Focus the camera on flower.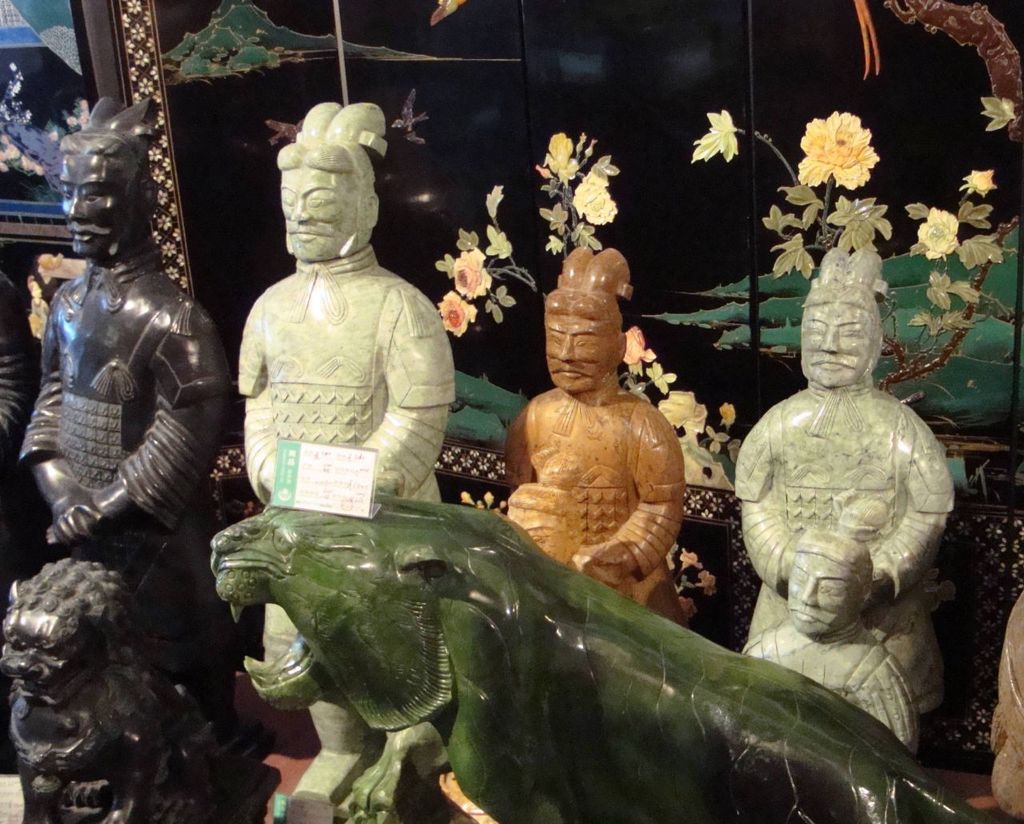
Focus region: Rect(438, 288, 482, 343).
